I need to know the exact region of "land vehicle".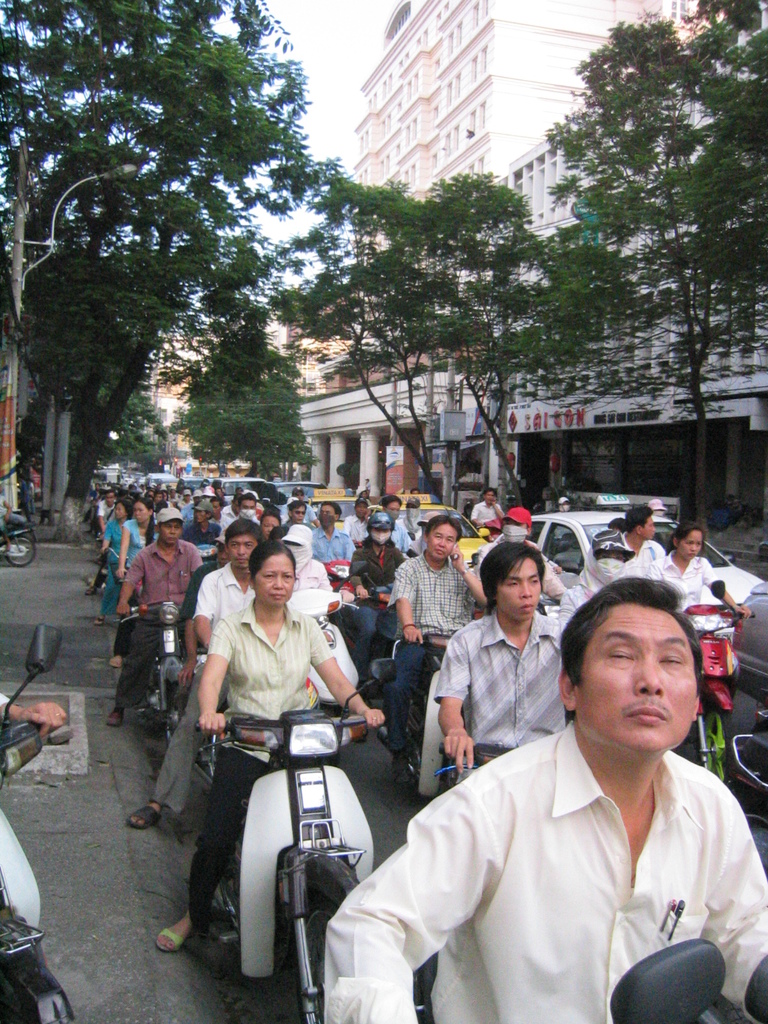
Region: select_region(401, 502, 492, 564).
